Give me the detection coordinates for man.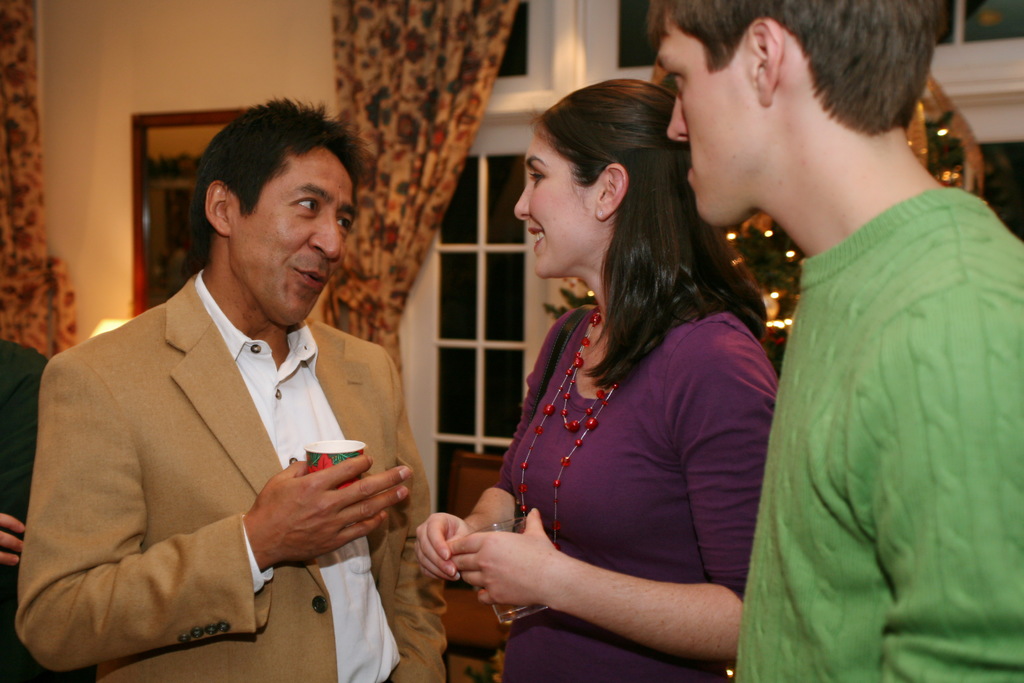
x1=647, y1=0, x2=1023, y2=682.
